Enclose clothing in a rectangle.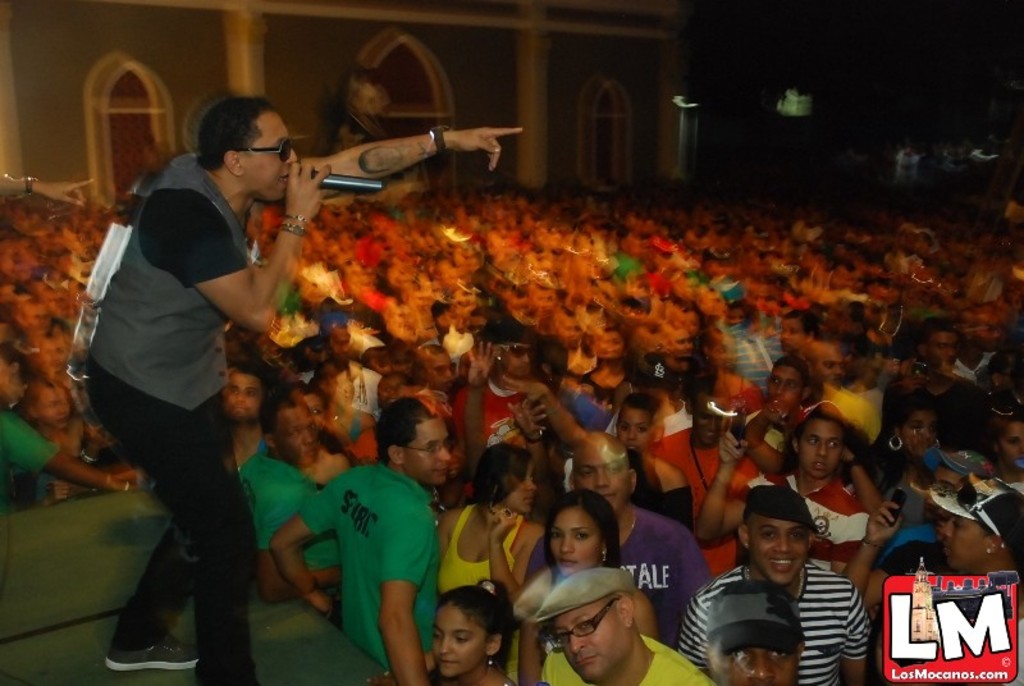
x1=530, y1=504, x2=717, y2=649.
